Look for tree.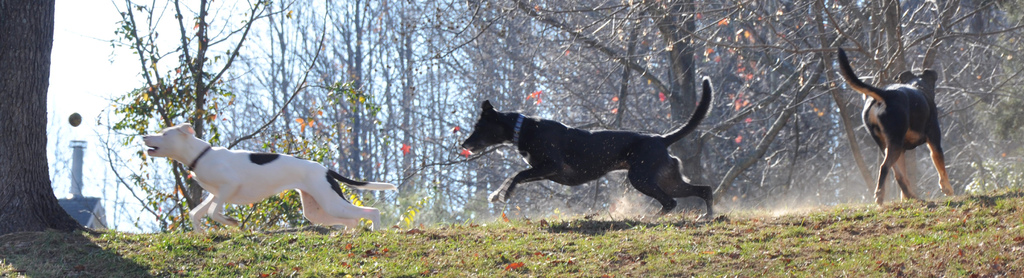
Found: locate(0, 0, 76, 229).
